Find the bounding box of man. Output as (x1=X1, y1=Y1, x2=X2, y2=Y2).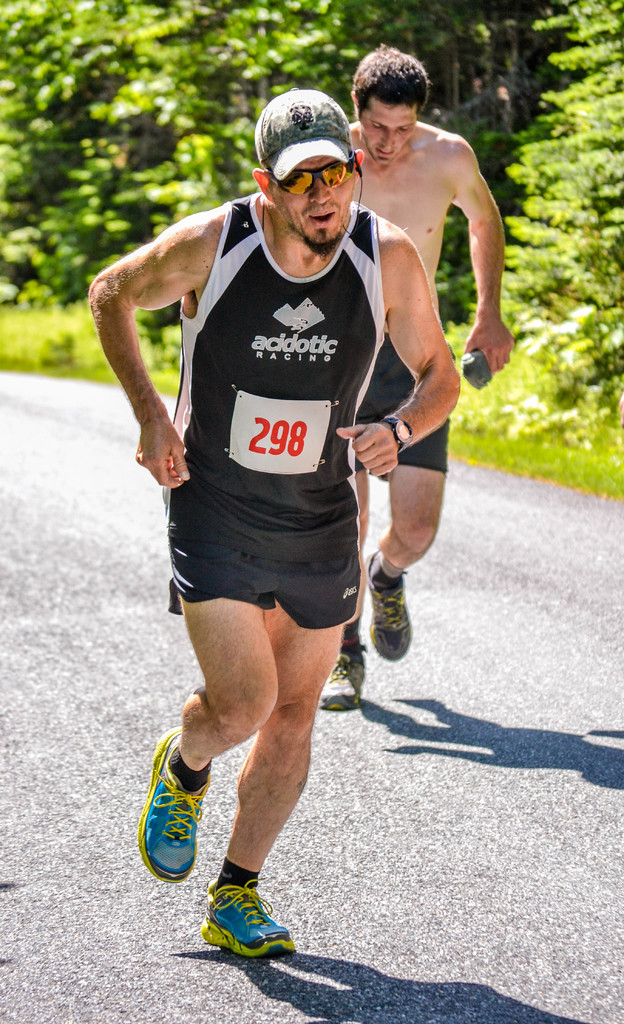
(x1=85, y1=92, x2=462, y2=958).
